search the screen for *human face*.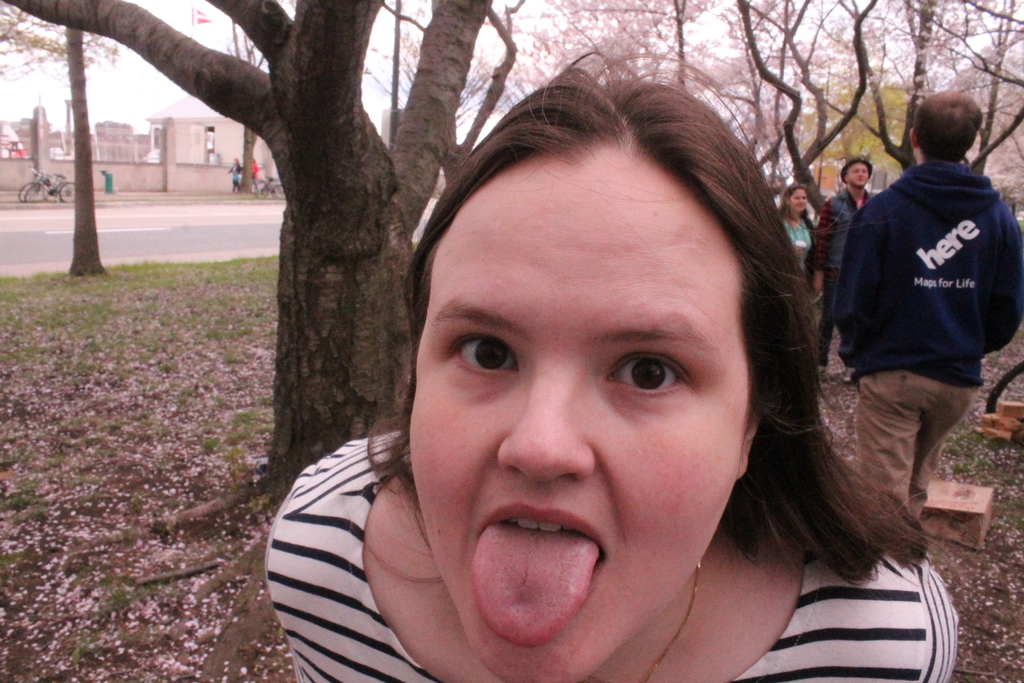
Found at box=[409, 147, 753, 682].
